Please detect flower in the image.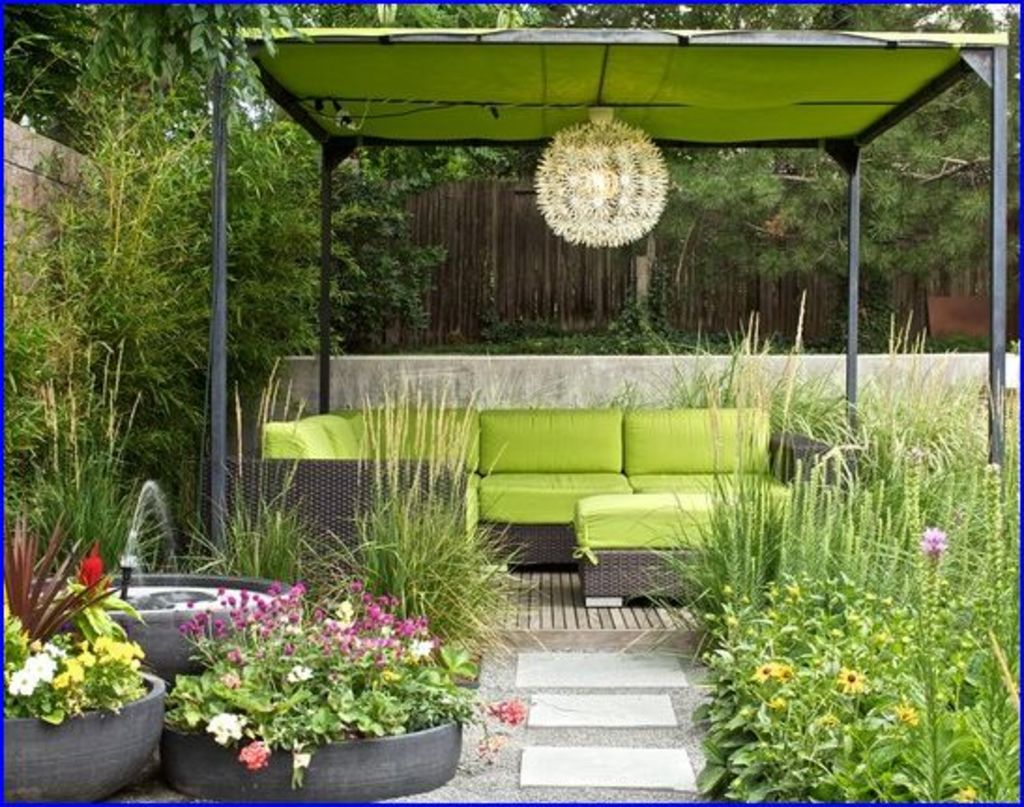
(73, 537, 103, 592).
